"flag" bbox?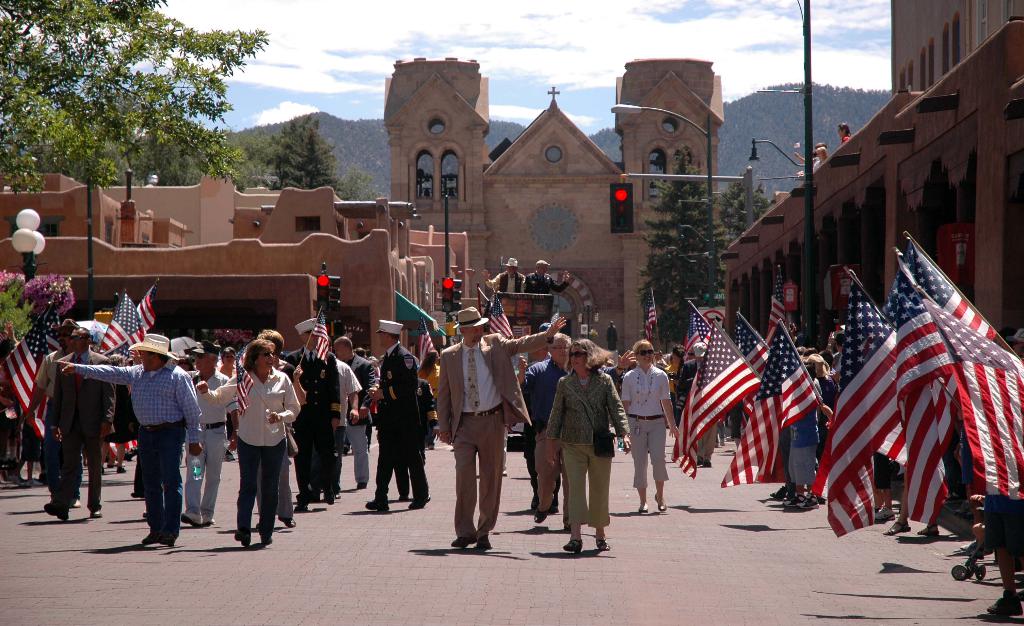
<bbox>97, 293, 150, 361</bbox>
